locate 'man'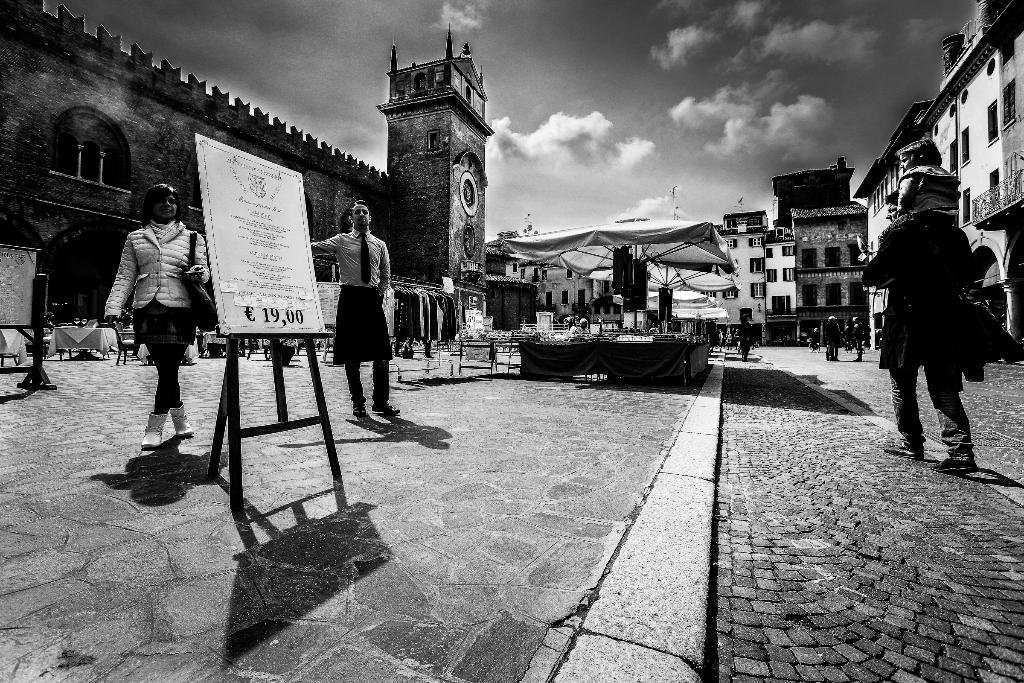
<bbox>824, 315, 842, 361</bbox>
